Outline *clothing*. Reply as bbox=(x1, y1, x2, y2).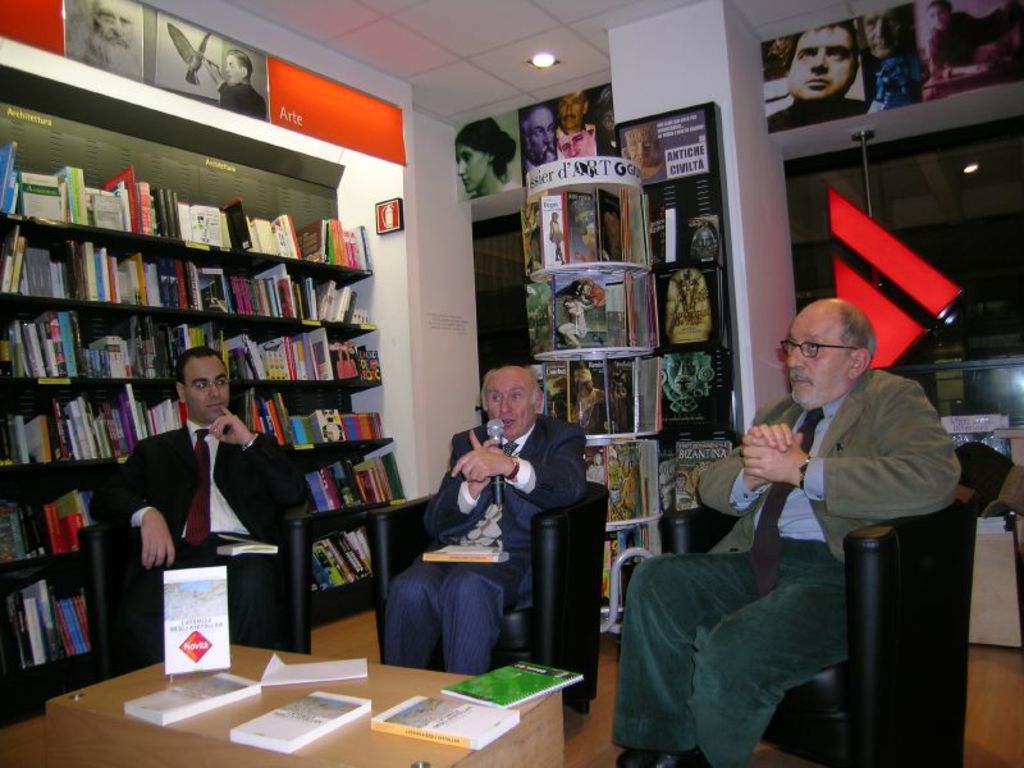
bbox=(108, 426, 329, 685).
